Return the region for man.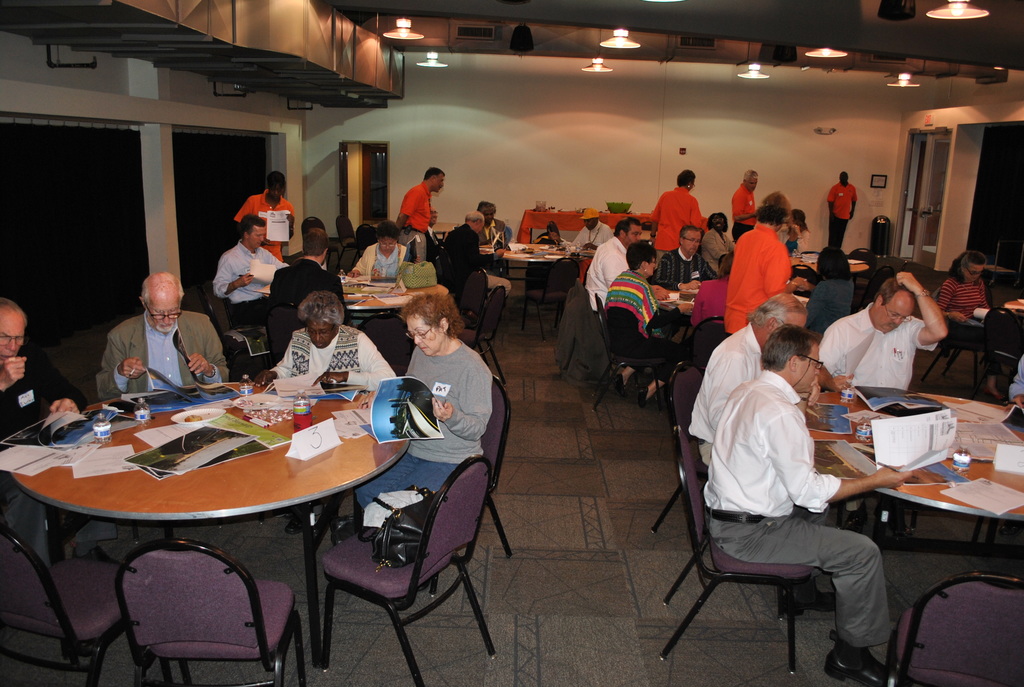
721/199/806/342.
